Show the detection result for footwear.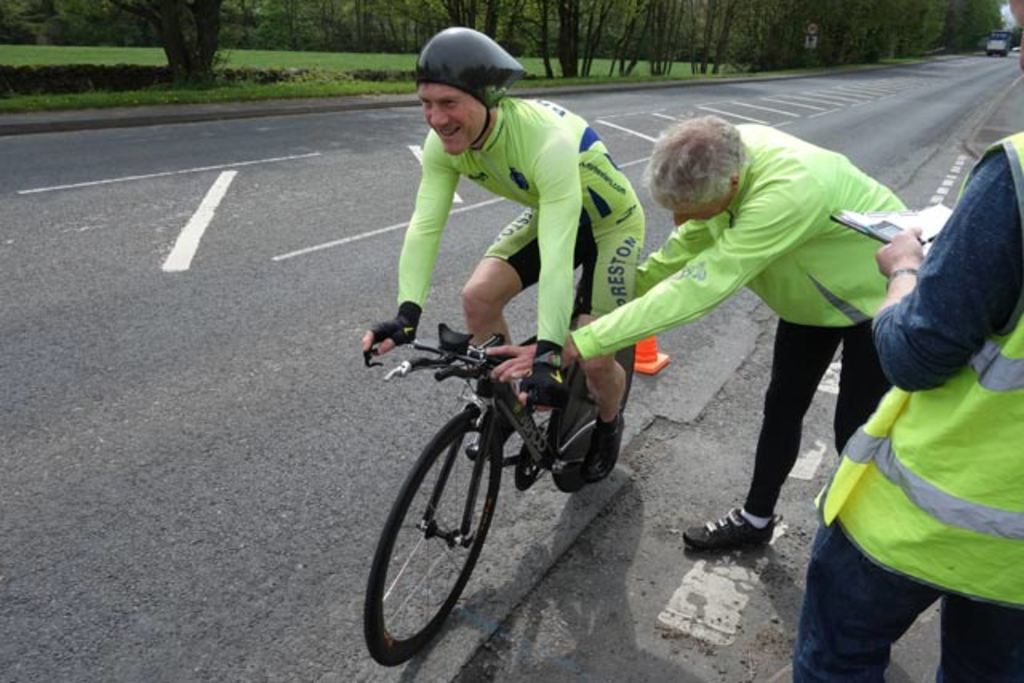
581/409/626/481.
